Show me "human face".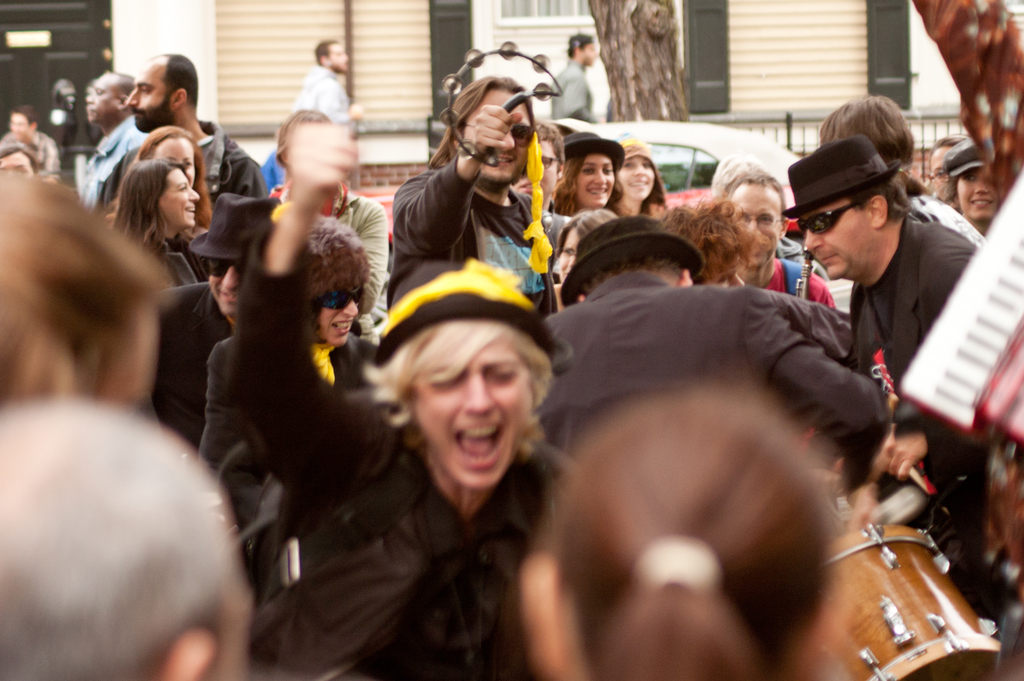
"human face" is here: BBox(957, 166, 998, 221).
